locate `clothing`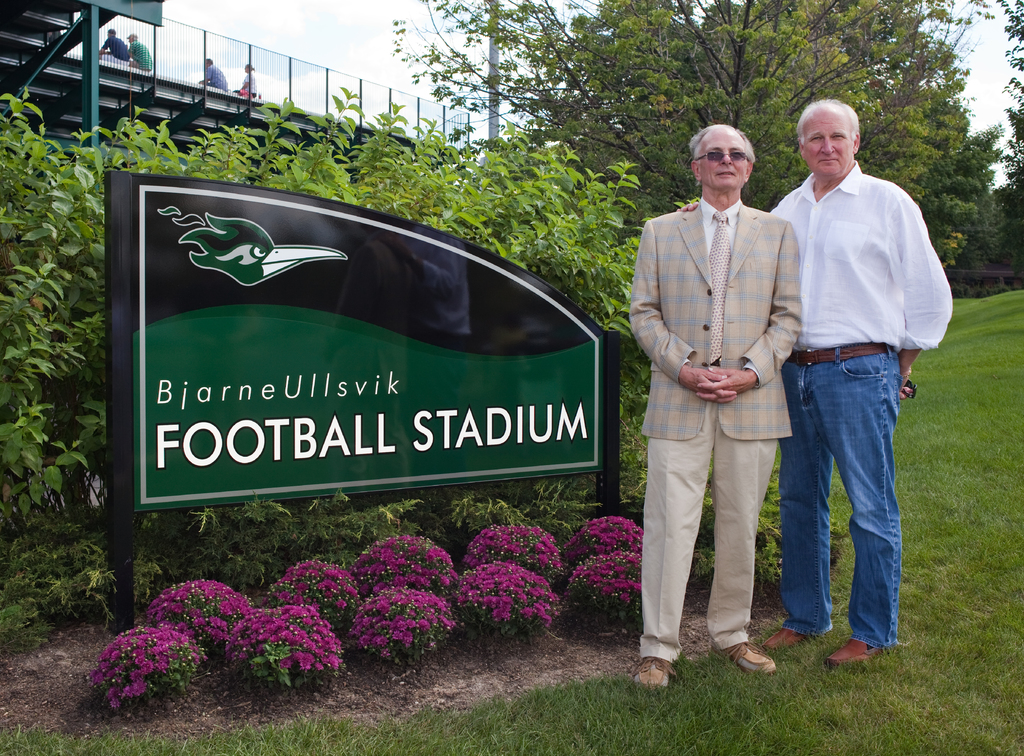
Rect(764, 161, 950, 652)
